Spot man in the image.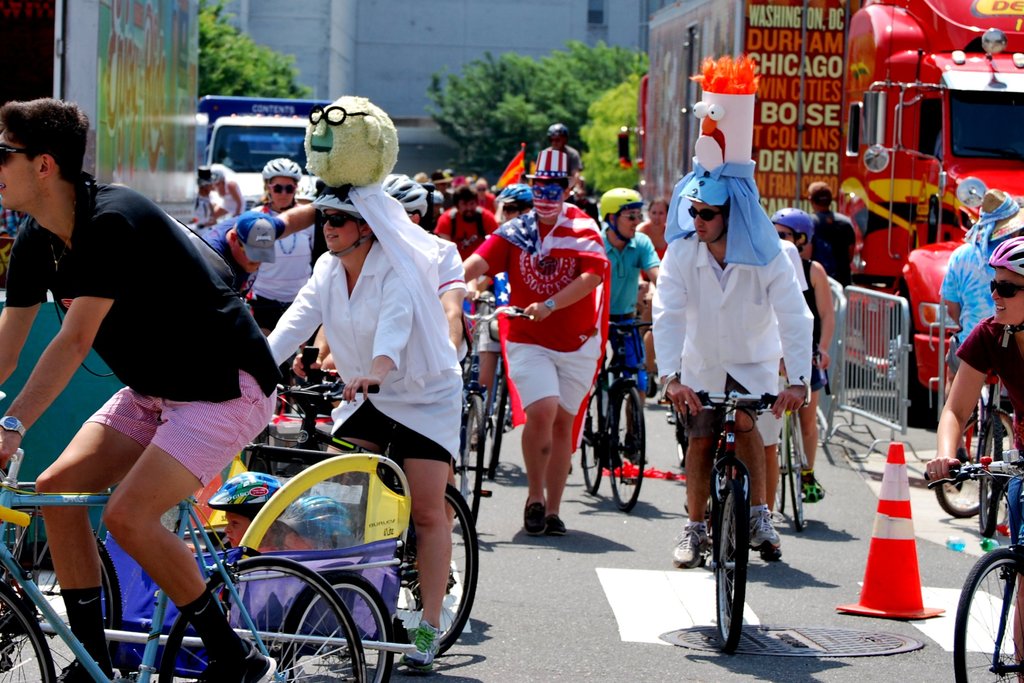
man found at (9,140,298,662).
